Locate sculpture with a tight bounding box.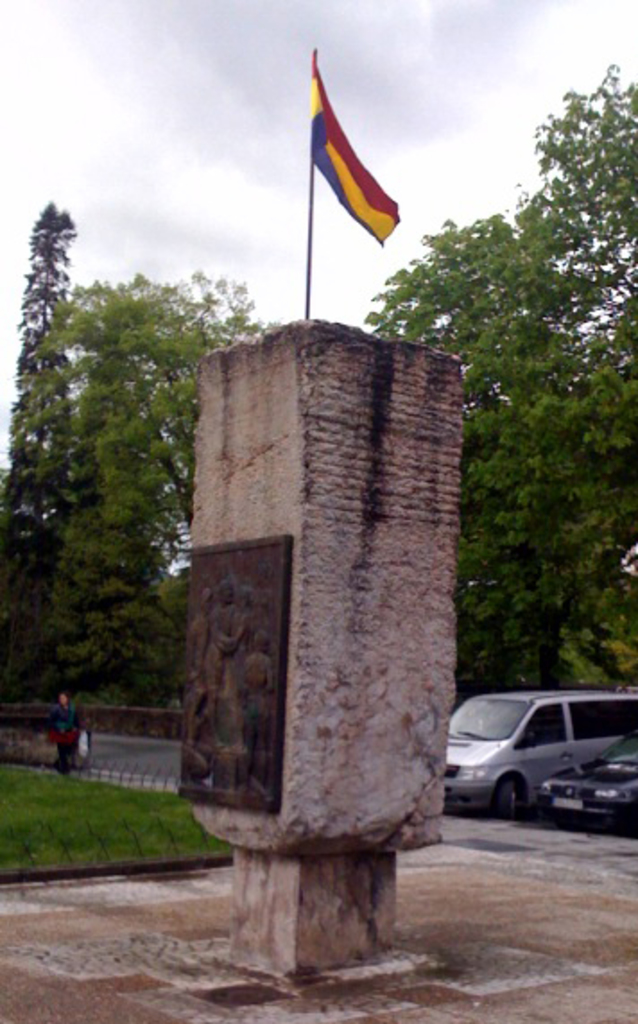
x1=177 y1=533 x2=287 y2=816.
